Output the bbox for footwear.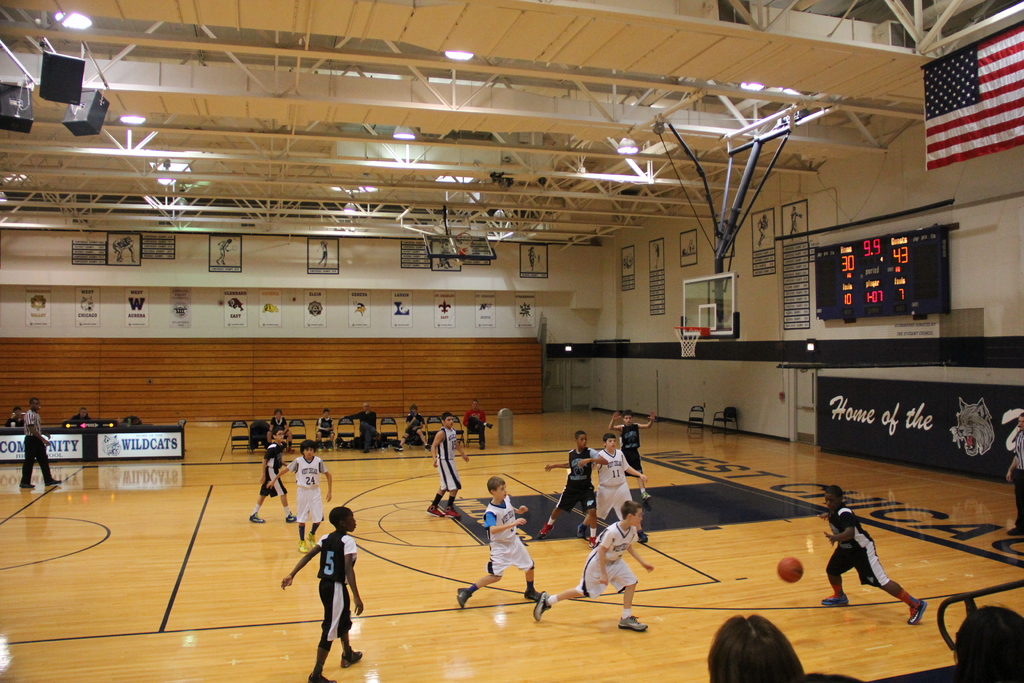
(left=907, top=598, right=929, bottom=625).
